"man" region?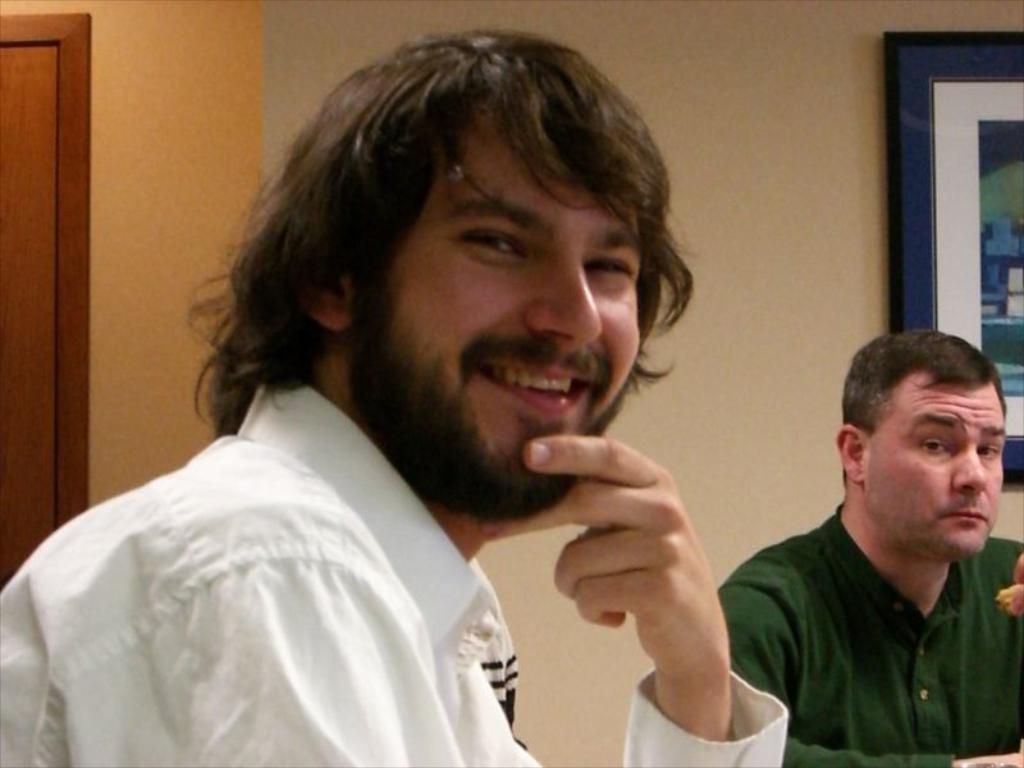
<region>0, 31, 792, 767</region>
